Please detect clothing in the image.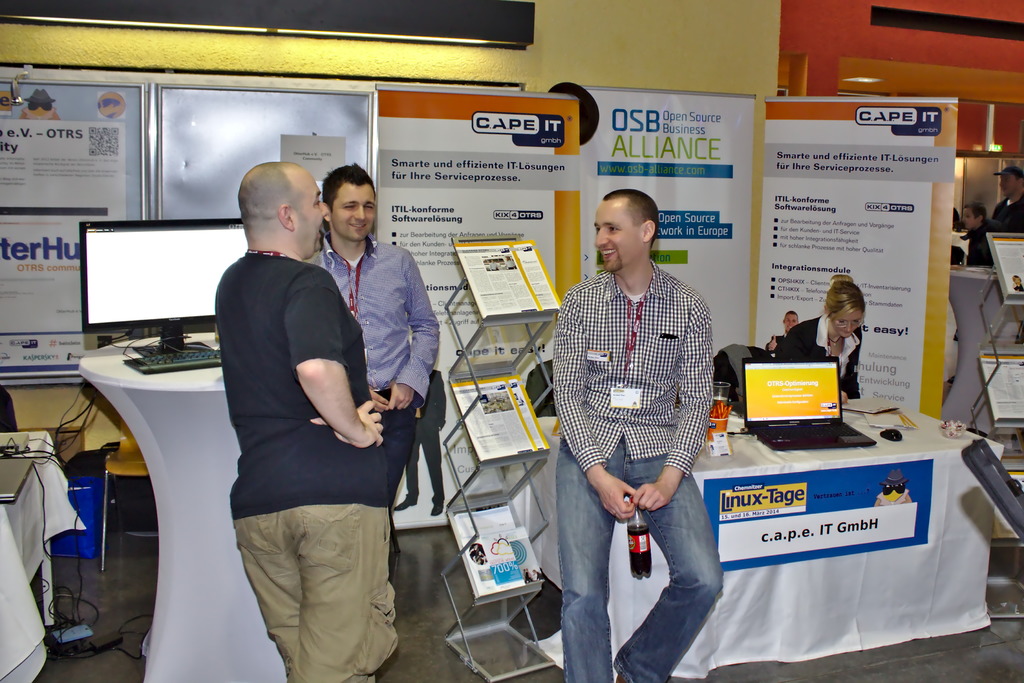
x1=506, y1=258, x2=515, y2=269.
